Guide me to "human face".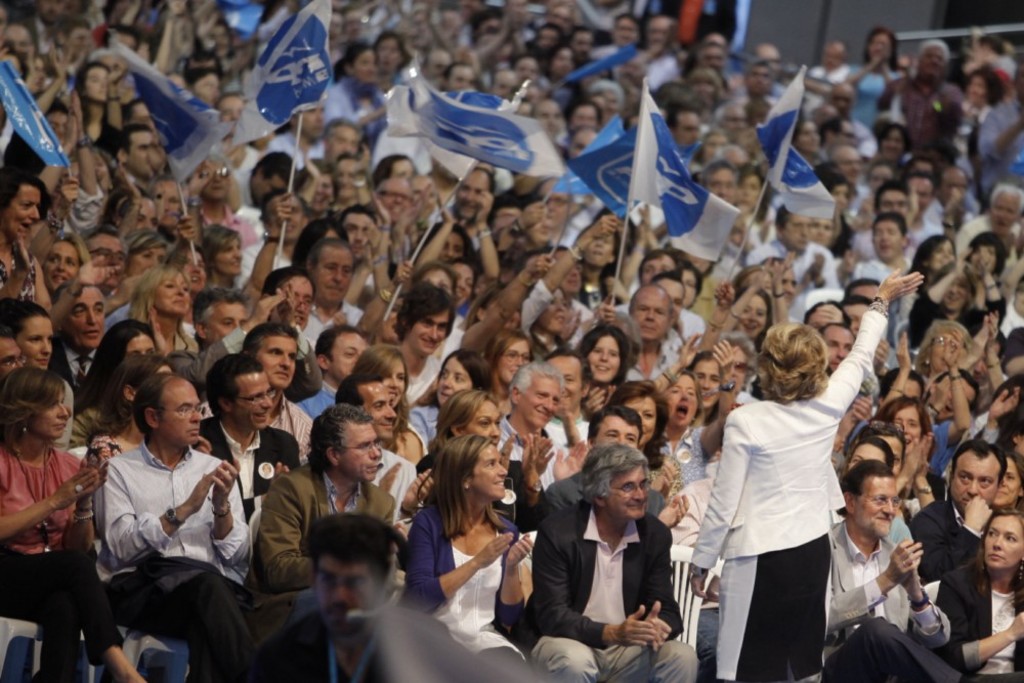
Guidance: <region>590, 334, 621, 383</region>.
